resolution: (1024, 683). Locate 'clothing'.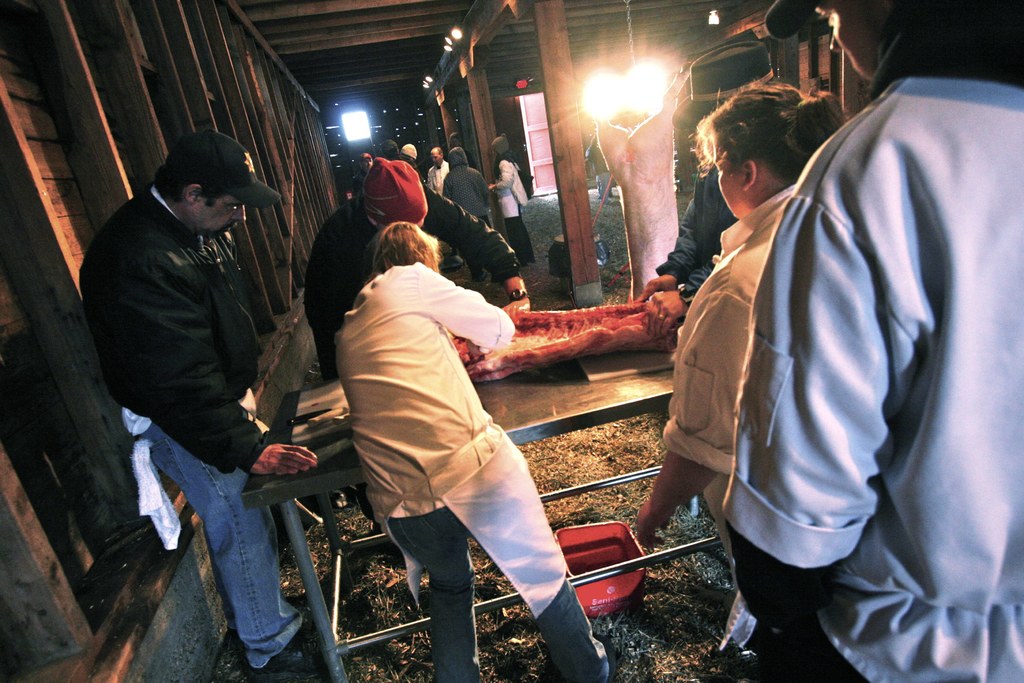
box(307, 199, 521, 529).
